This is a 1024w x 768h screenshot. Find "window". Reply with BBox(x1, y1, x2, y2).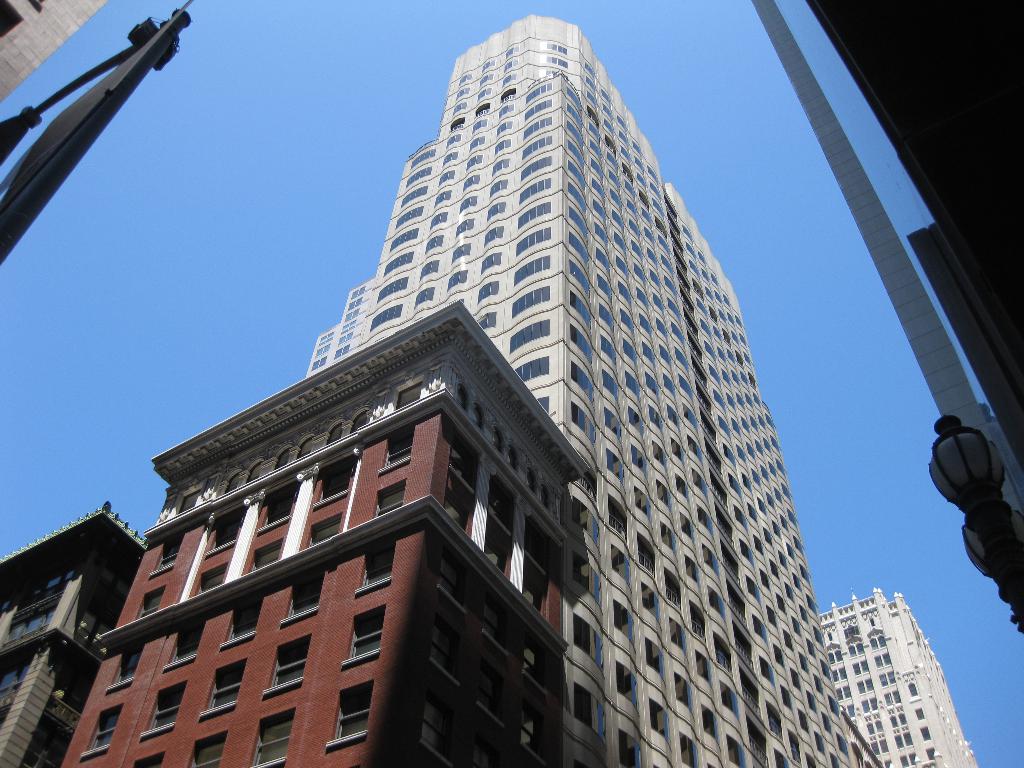
BBox(246, 462, 263, 486).
